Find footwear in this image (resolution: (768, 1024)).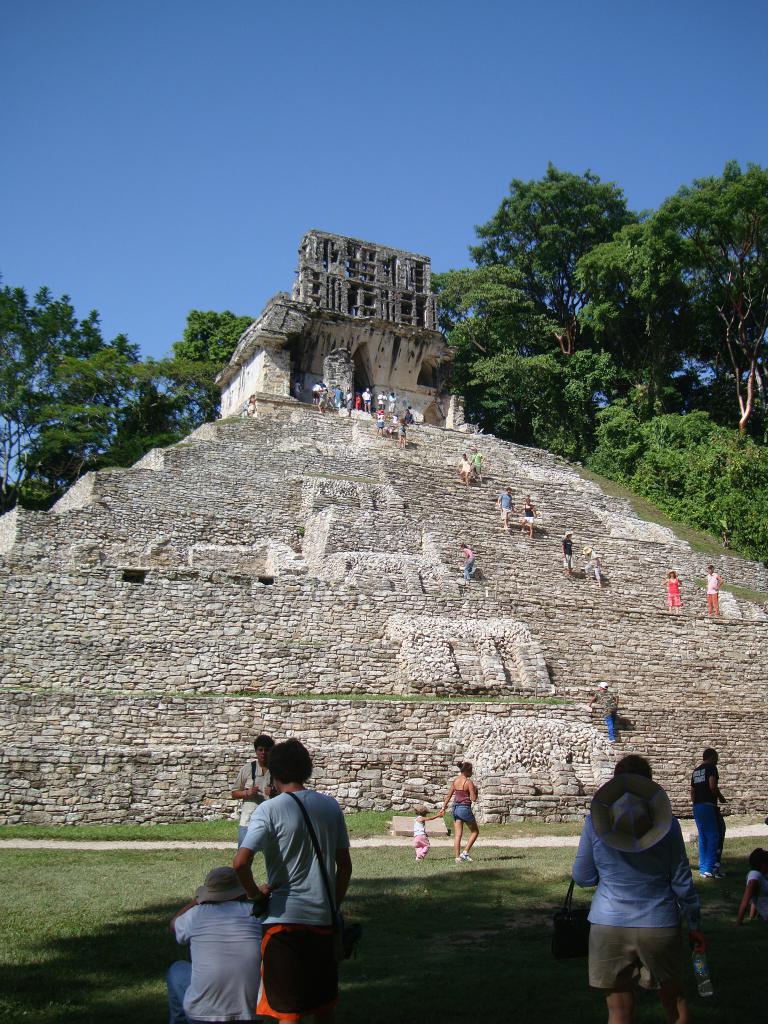
{"x1": 461, "y1": 849, "x2": 473, "y2": 861}.
